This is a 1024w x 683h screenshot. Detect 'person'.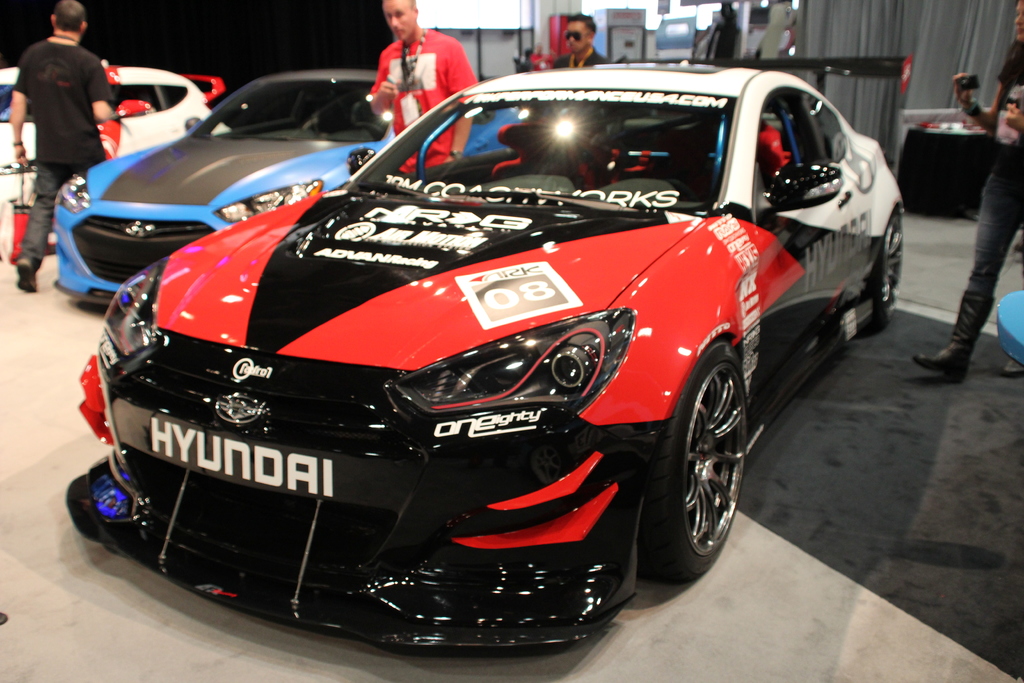
x1=10 y1=0 x2=115 y2=290.
